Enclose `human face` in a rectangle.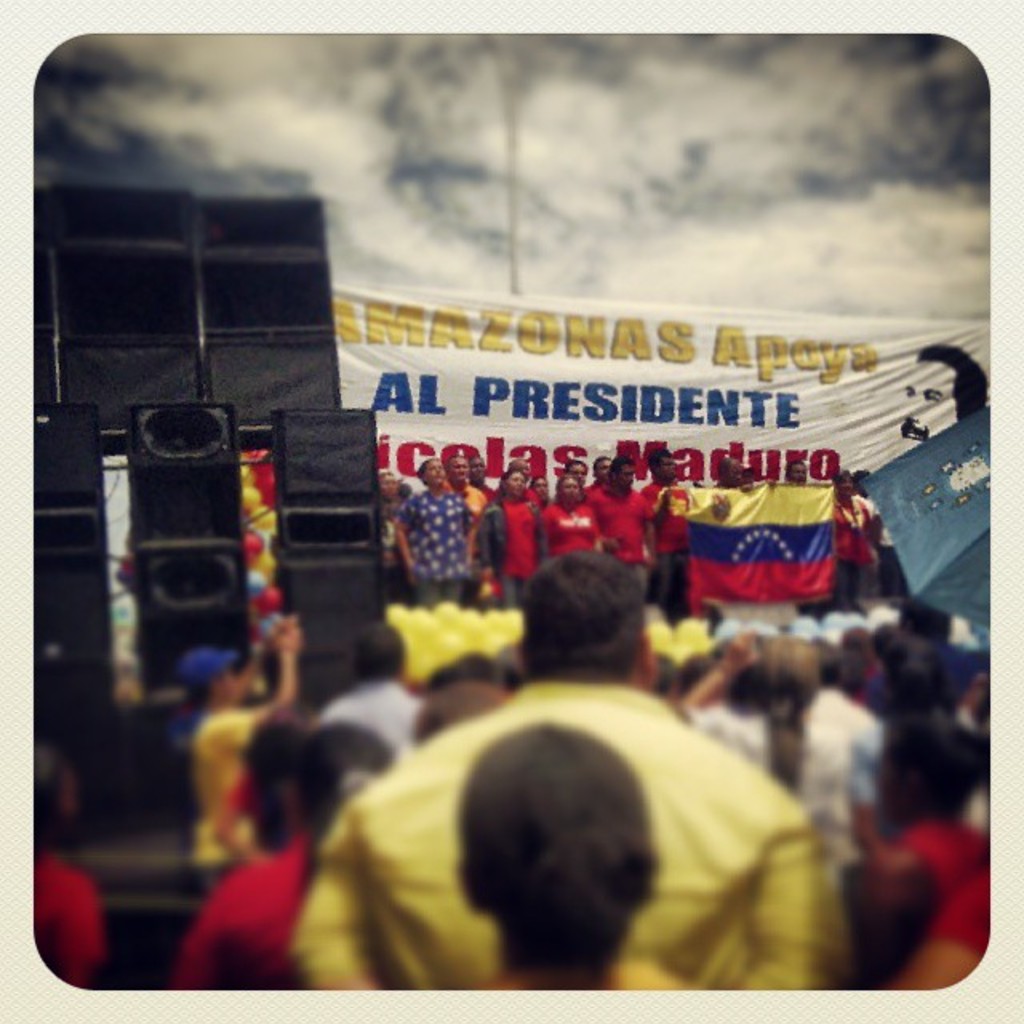
detection(744, 466, 757, 478).
